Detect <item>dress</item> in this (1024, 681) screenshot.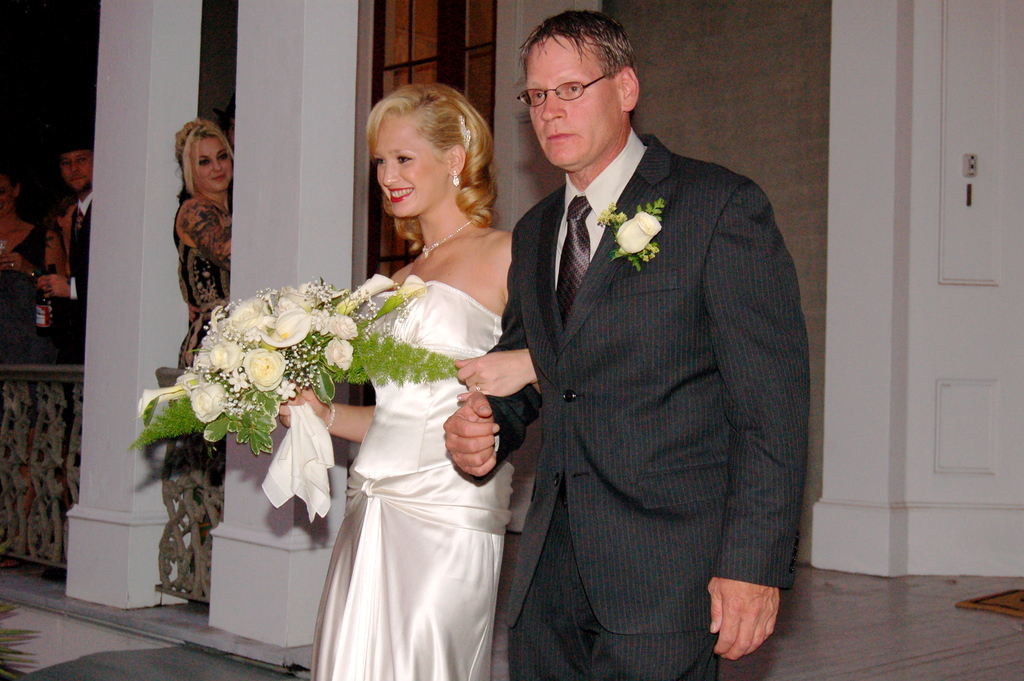
Detection: <bbox>220, 167, 546, 680</bbox>.
